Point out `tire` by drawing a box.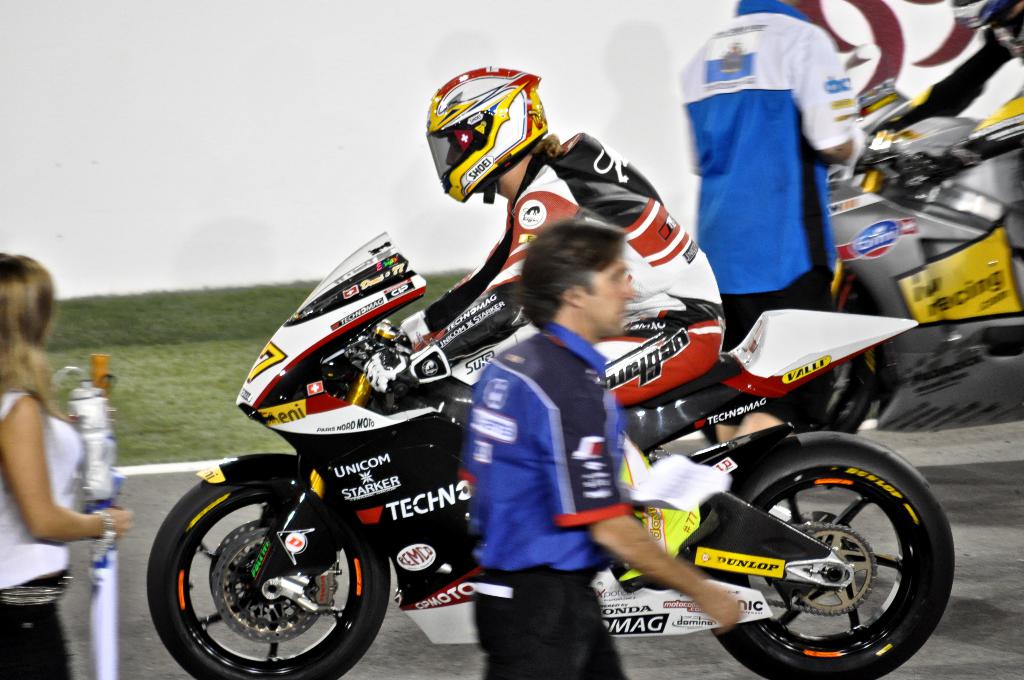
select_region(700, 295, 879, 444).
